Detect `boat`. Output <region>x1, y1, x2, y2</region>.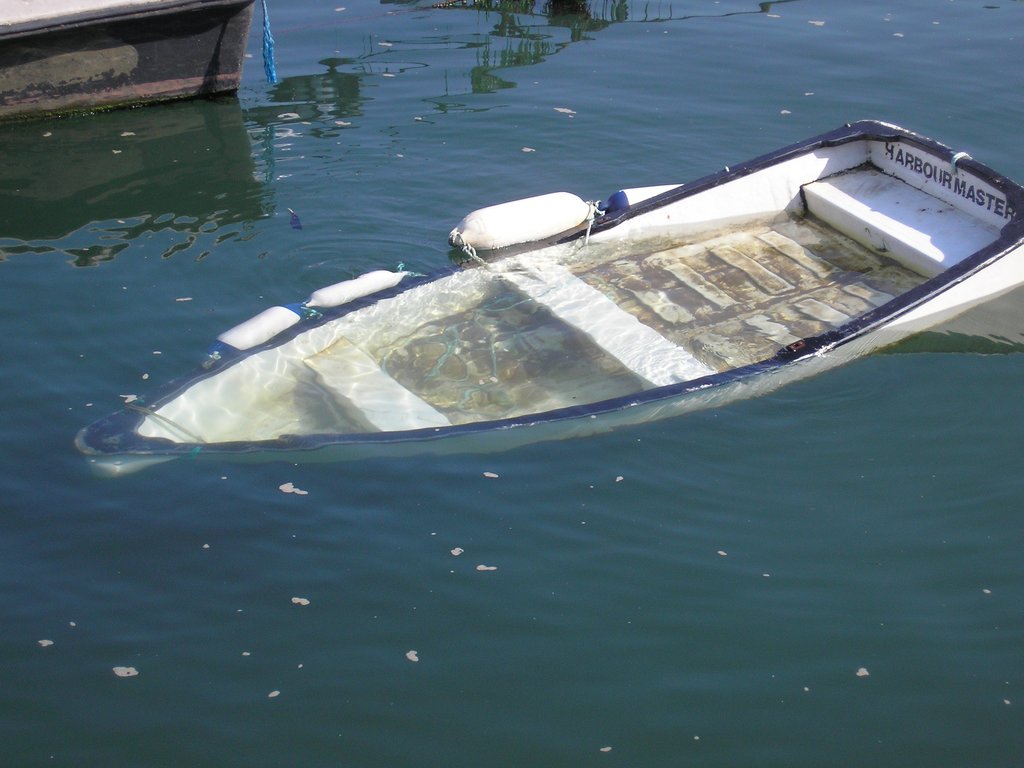
<region>81, 135, 984, 470</region>.
